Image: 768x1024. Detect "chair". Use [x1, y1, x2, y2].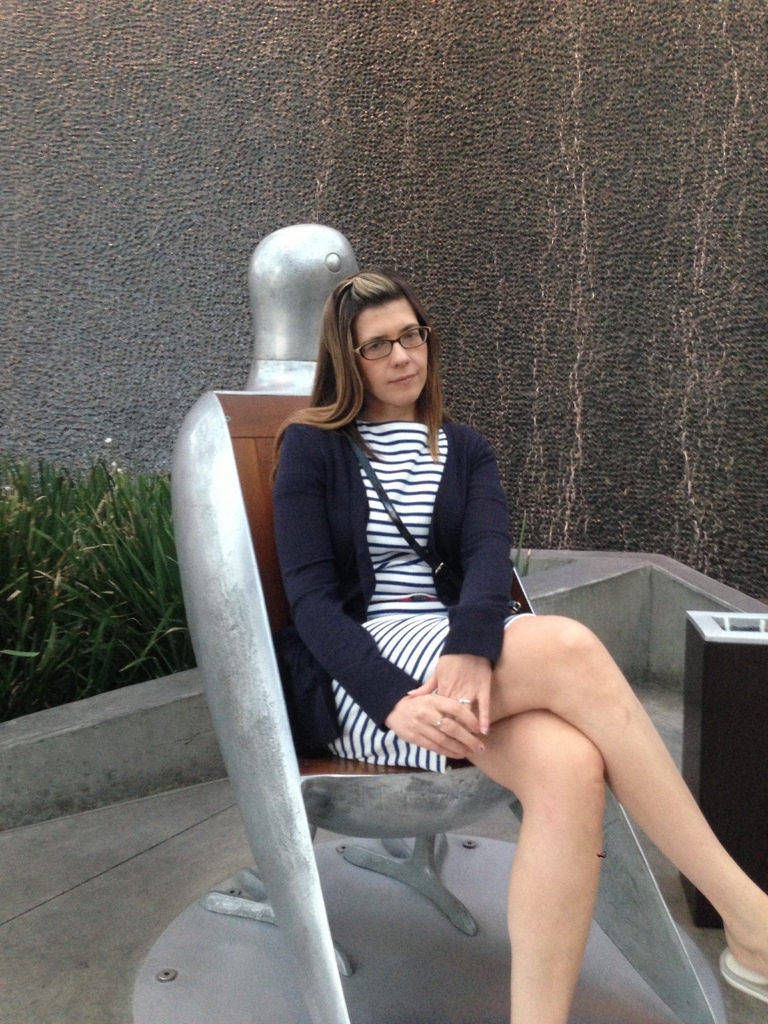
[128, 304, 633, 990].
